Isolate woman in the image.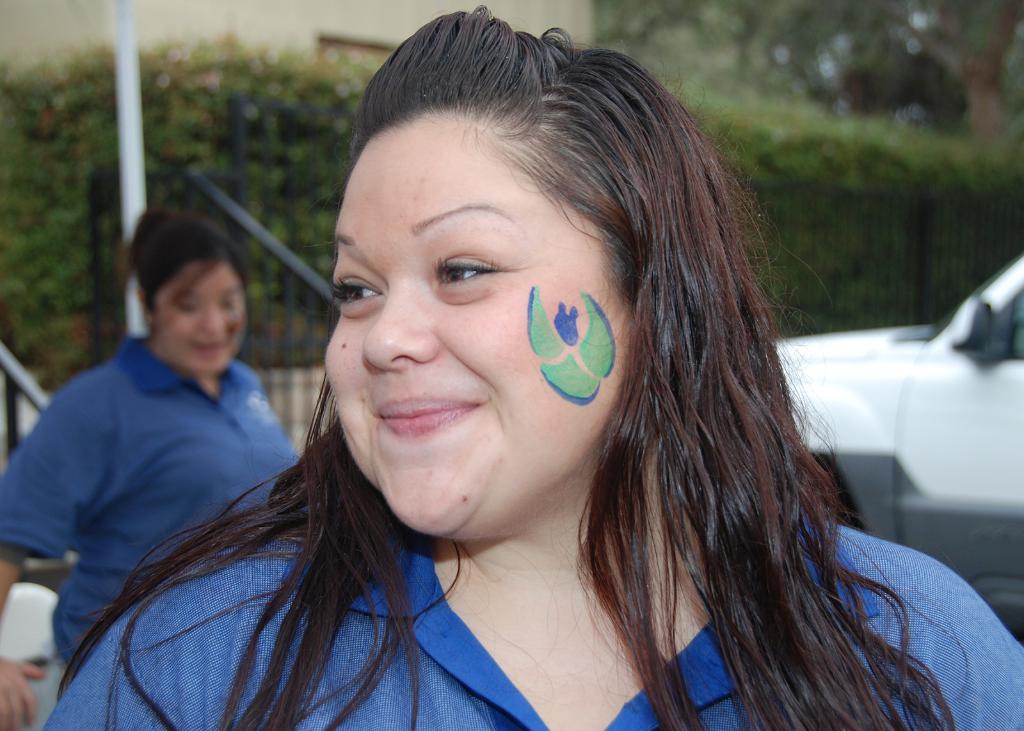
Isolated region: [left=0, top=209, right=309, bottom=671].
